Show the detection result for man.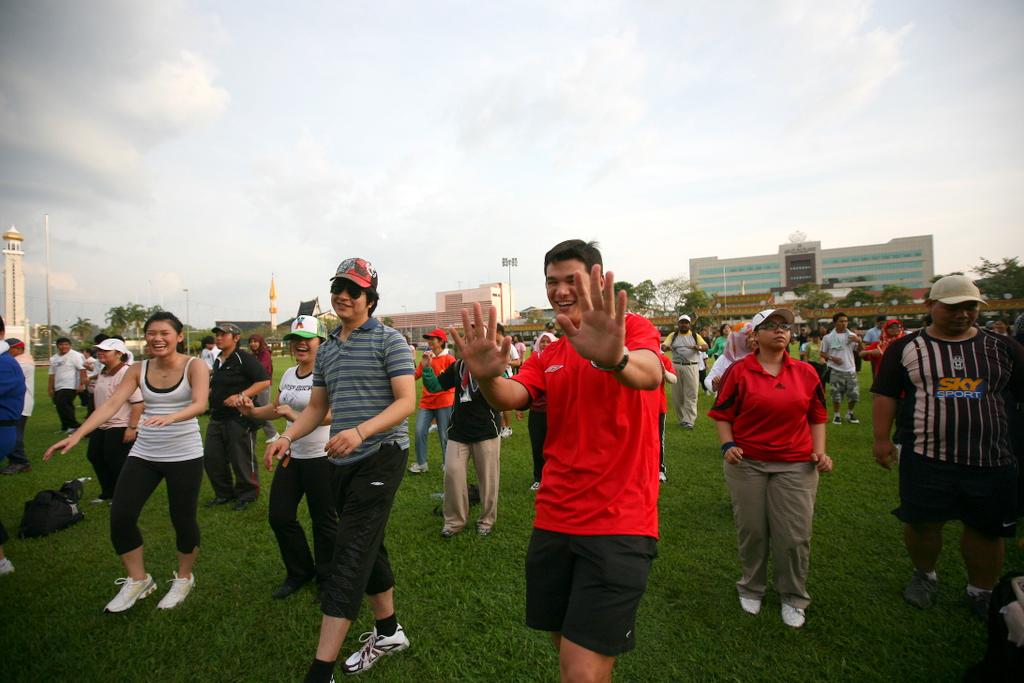
pyautogui.locateOnScreen(268, 248, 413, 682).
